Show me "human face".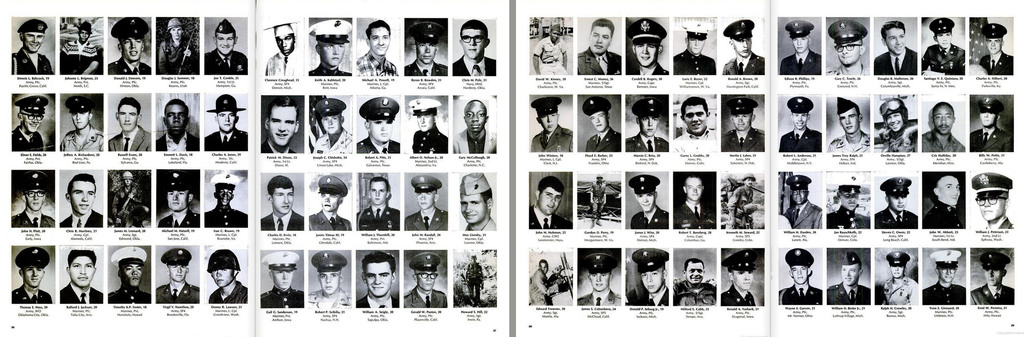
"human face" is here: locate(320, 193, 340, 211).
